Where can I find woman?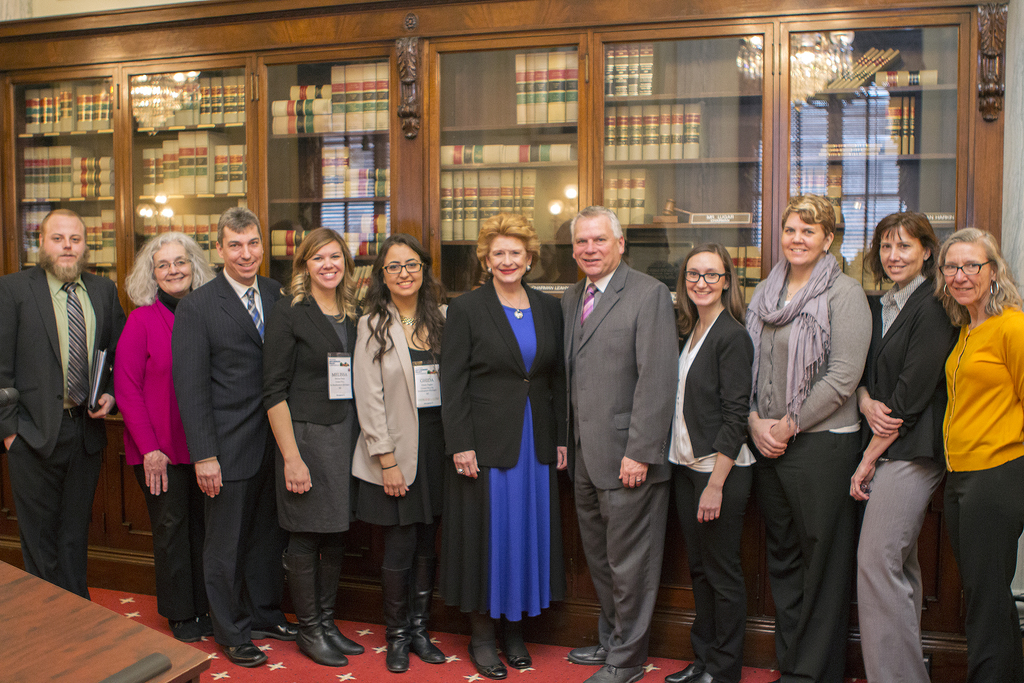
You can find it at 112,230,221,634.
